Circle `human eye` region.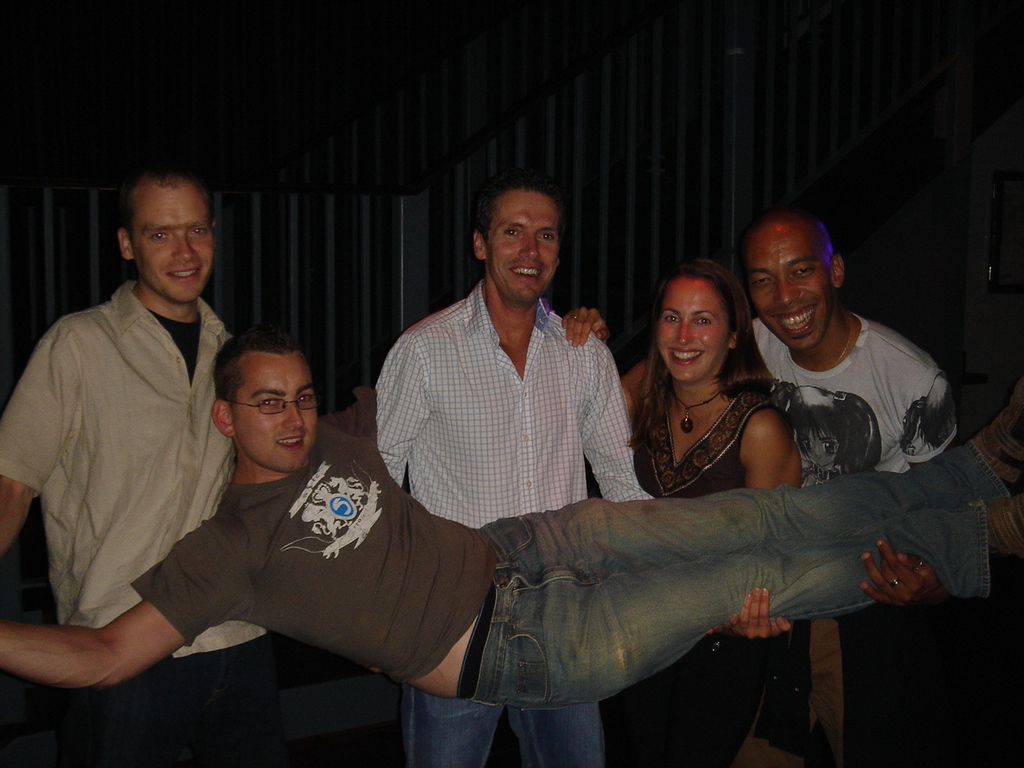
Region: <bbox>298, 389, 314, 404</bbox>.
